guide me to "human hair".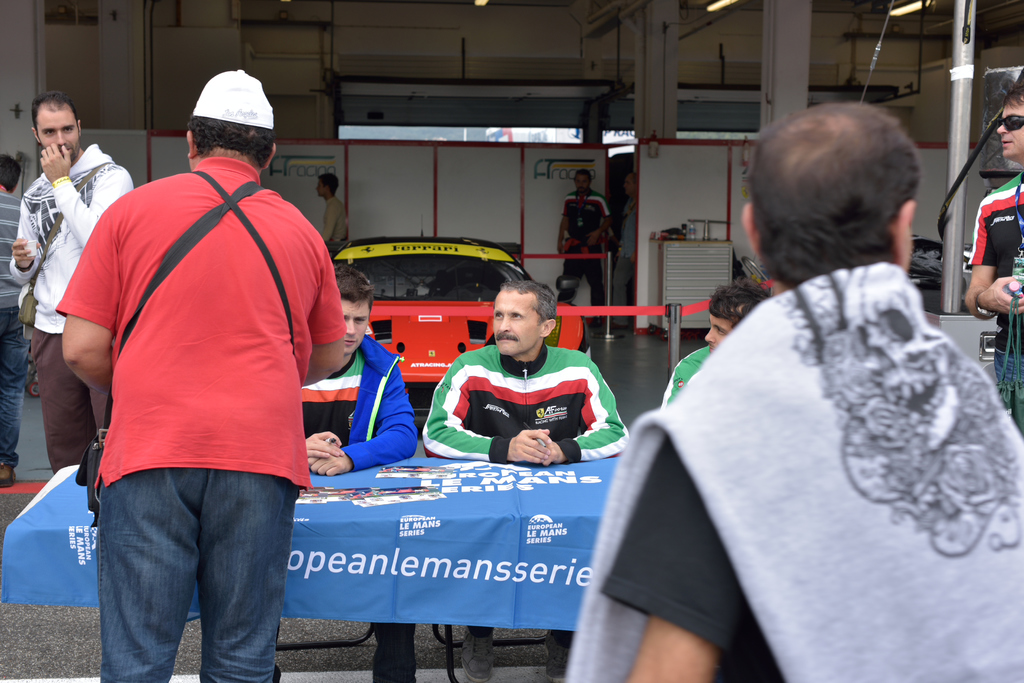
Guidance: select_region(707, 286, 771, 330).
